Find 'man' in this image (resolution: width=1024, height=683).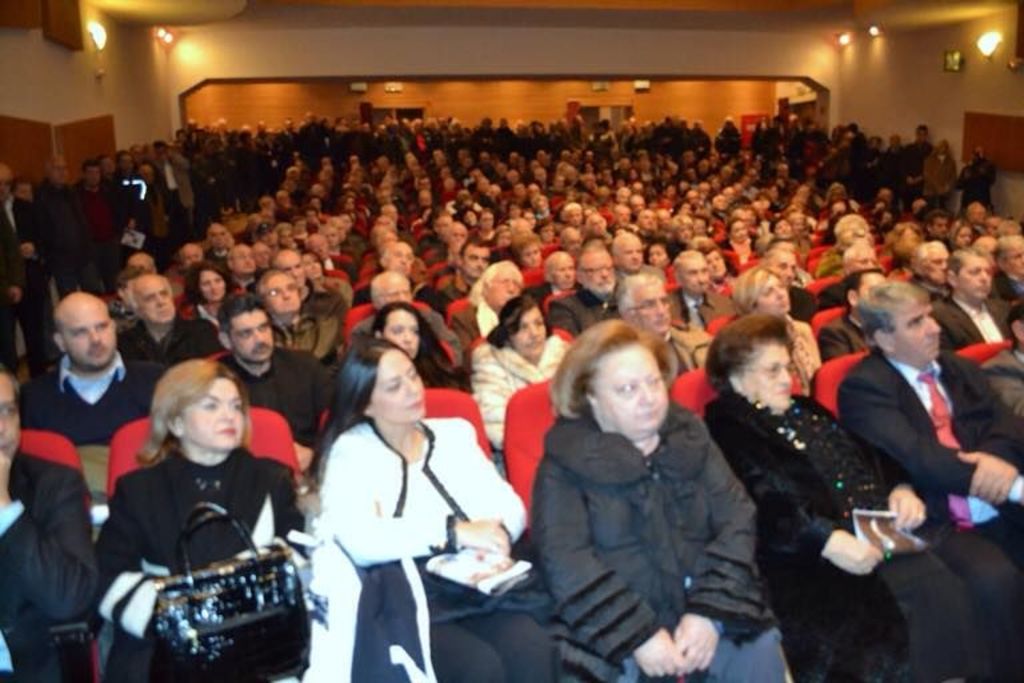
crop(833, 276, 1023, 682).
